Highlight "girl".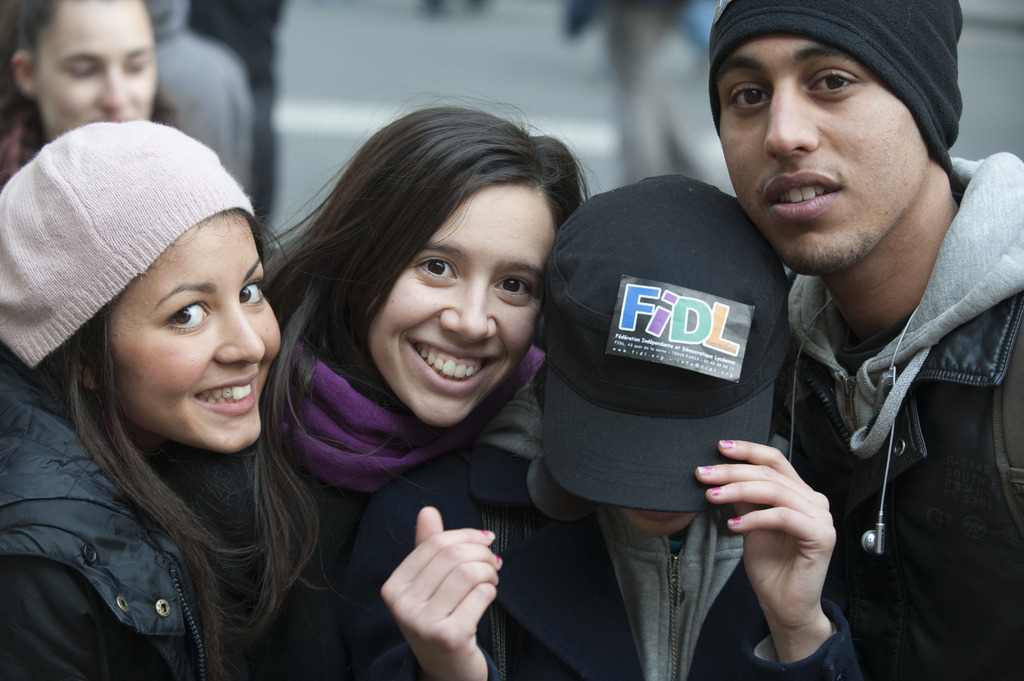
Highlighted region: 0/0/159/180.
